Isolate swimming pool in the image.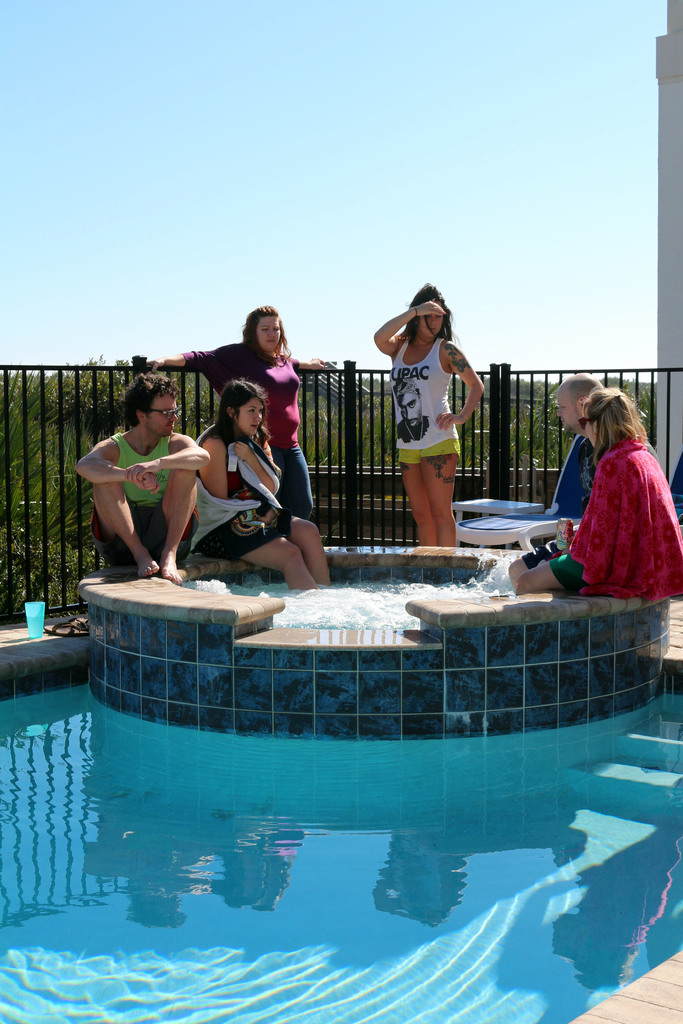
Isolated region: 0,662,682,1023.
